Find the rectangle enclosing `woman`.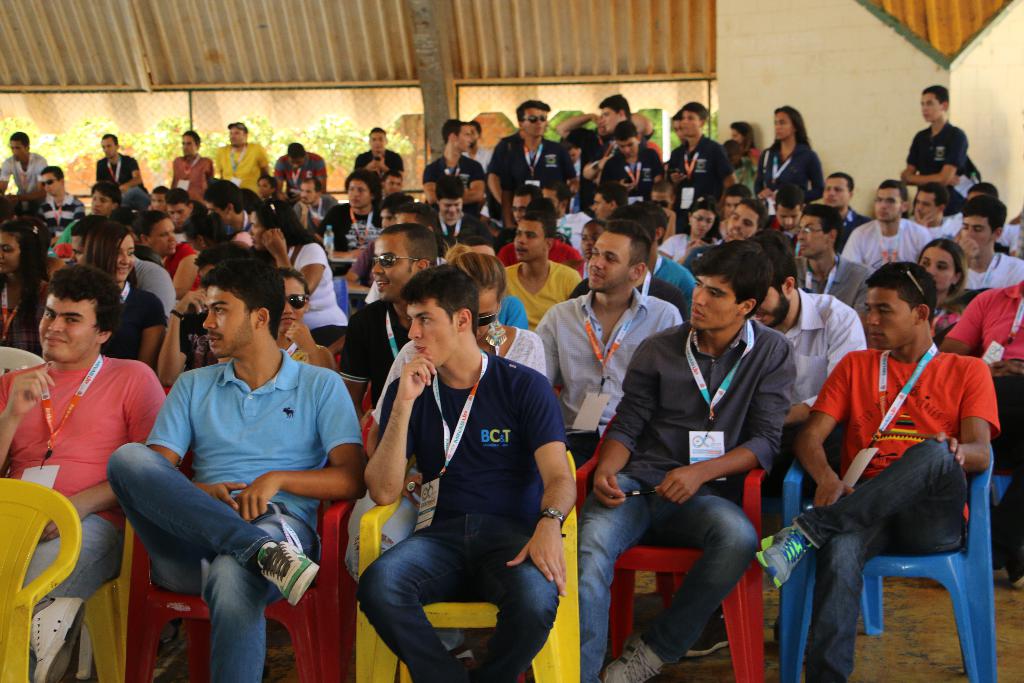
select_region(346, 248, 554, 629).
